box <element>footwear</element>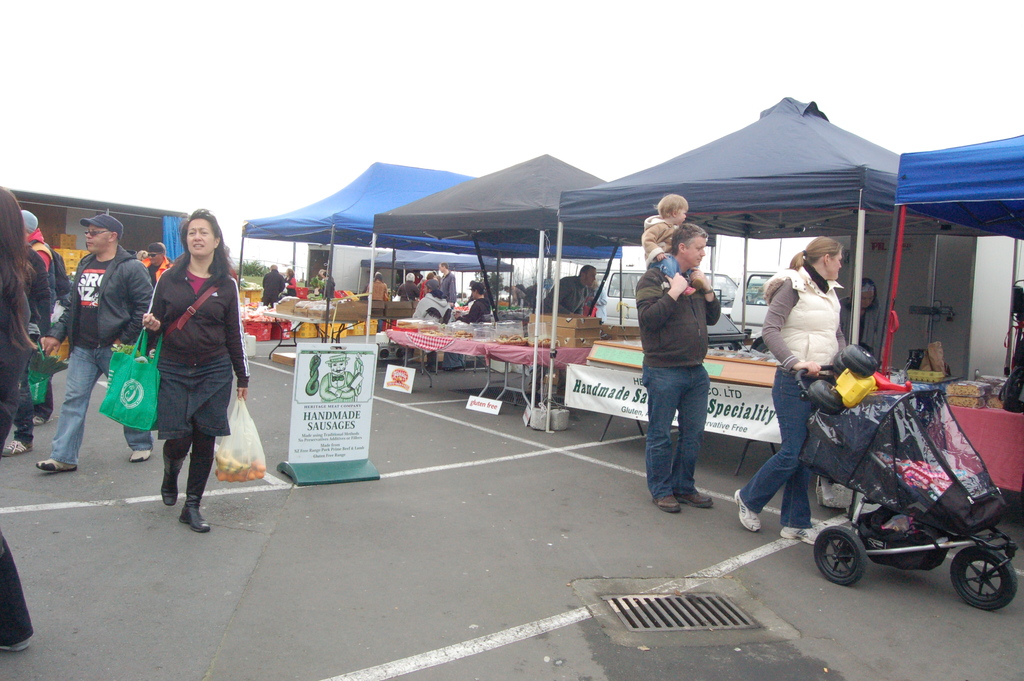
bbox=[4, 441, 31, 455]
